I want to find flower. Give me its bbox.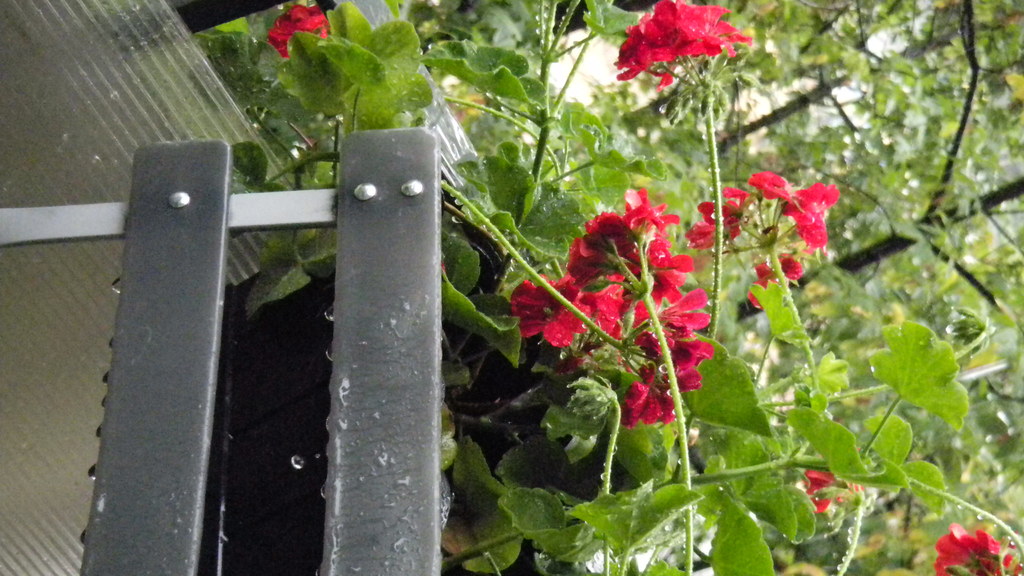
<region>636, 266, 687, 320</region>.
